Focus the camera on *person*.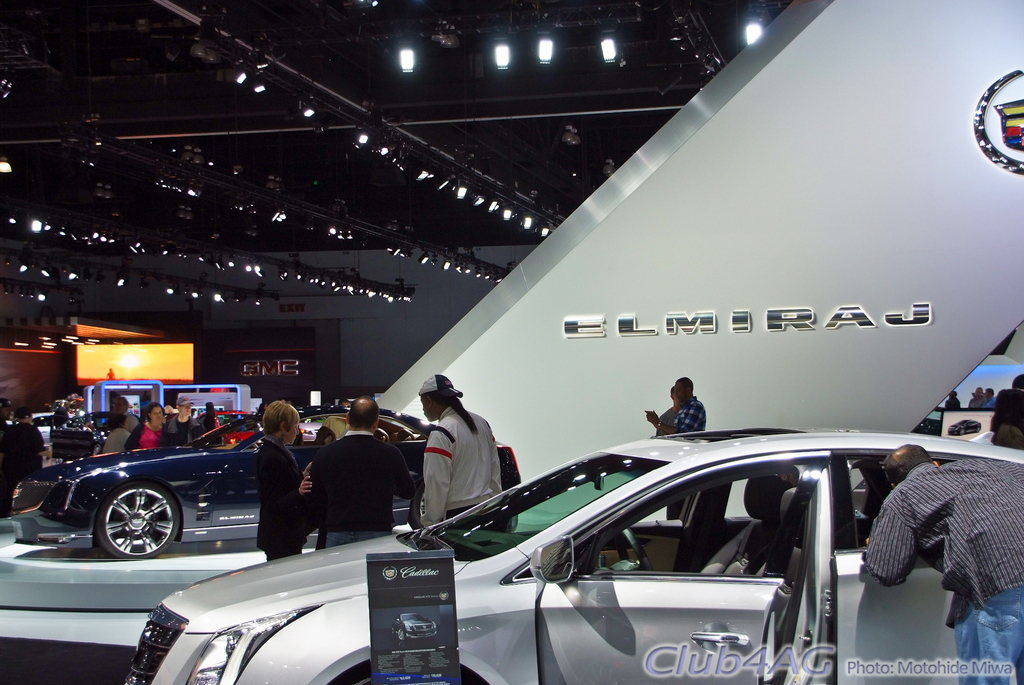
Focus region: 12, 404, 45, 489.
